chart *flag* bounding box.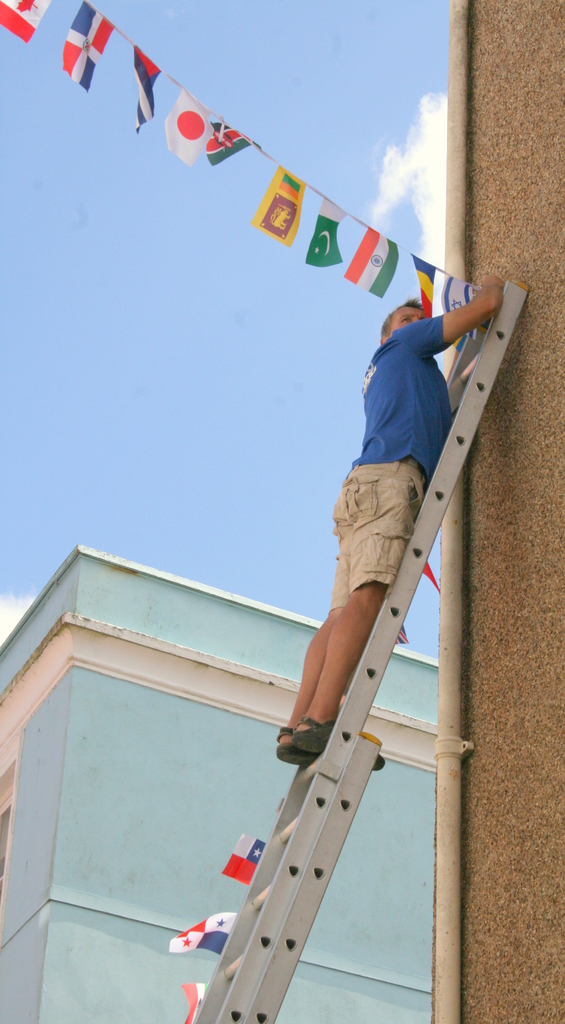
Charted: region(304, 197, 352, 267).
